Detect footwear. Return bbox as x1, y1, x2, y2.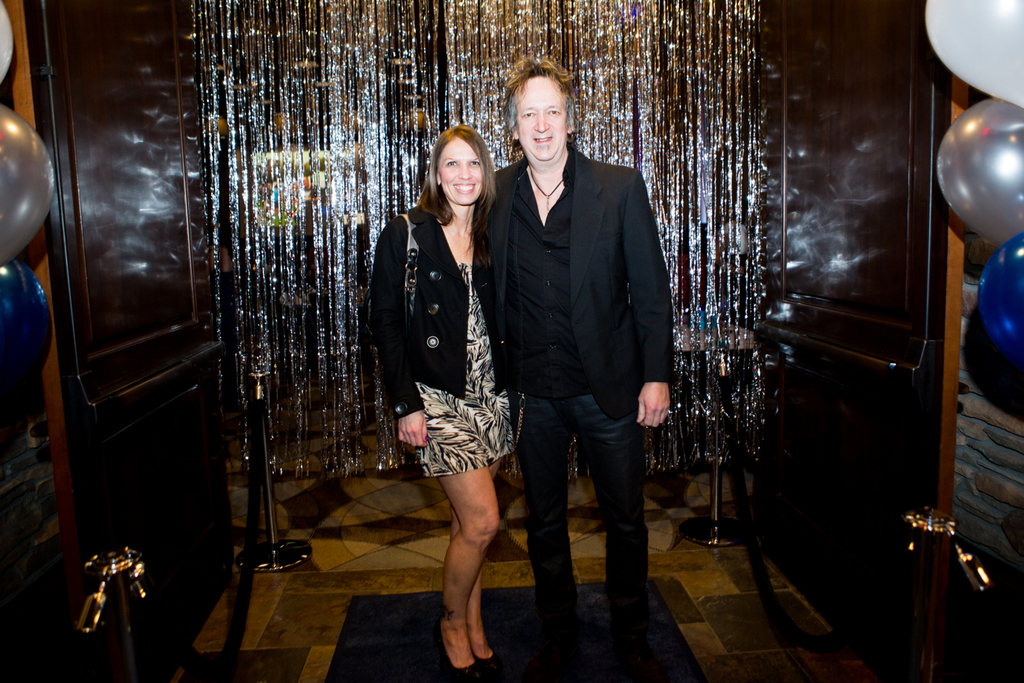
434, 615, 477, 682.
